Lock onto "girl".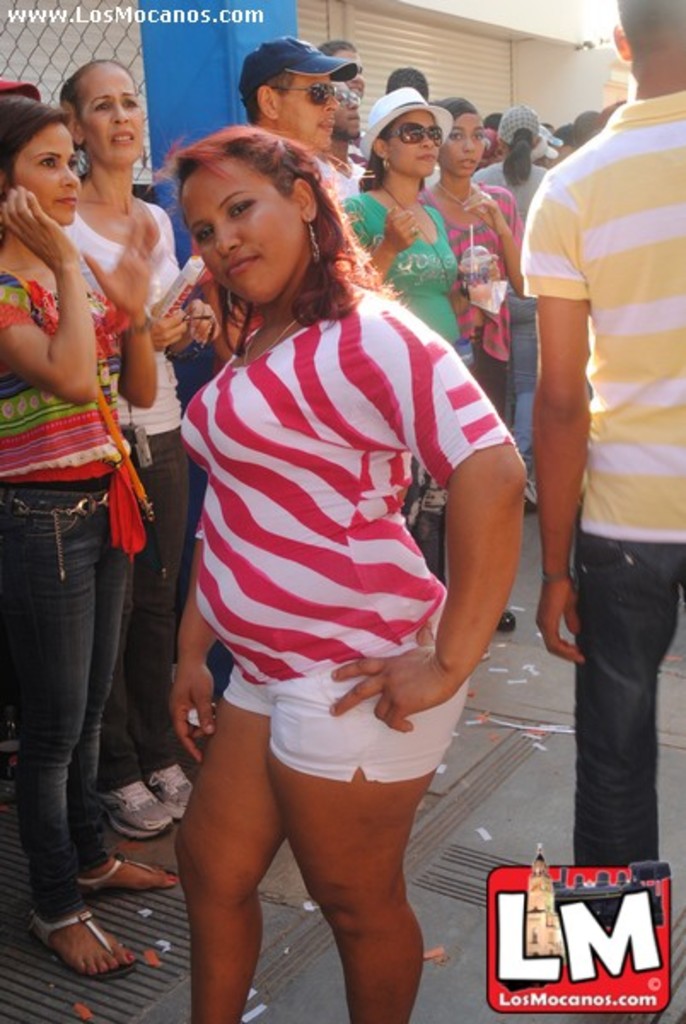
Locked: l=0, t=92, r=176, b=975.
